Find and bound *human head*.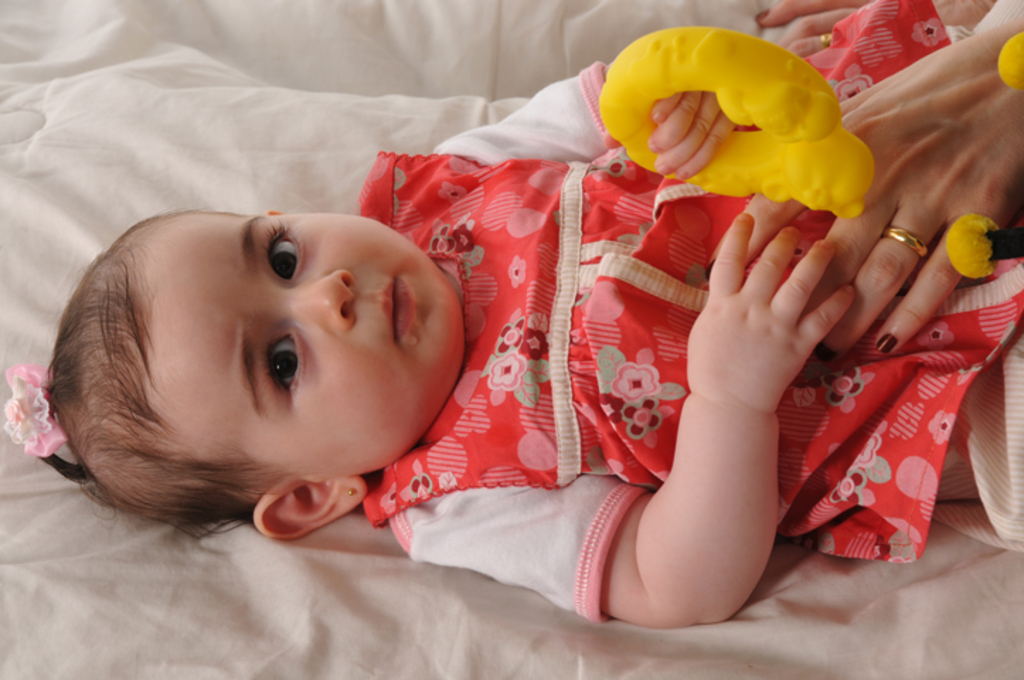
Bound: <bbox>76, 188, 442, 511</bbox>.
